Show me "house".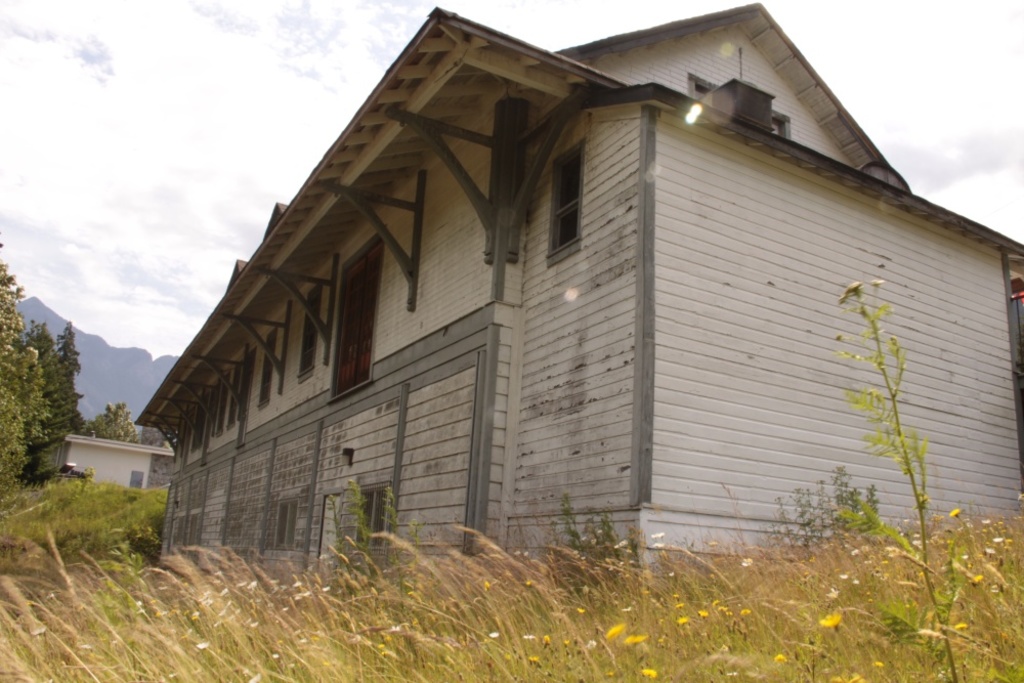
"house" is here: <bbox>131, 1, 1023, 584</bbox>.
